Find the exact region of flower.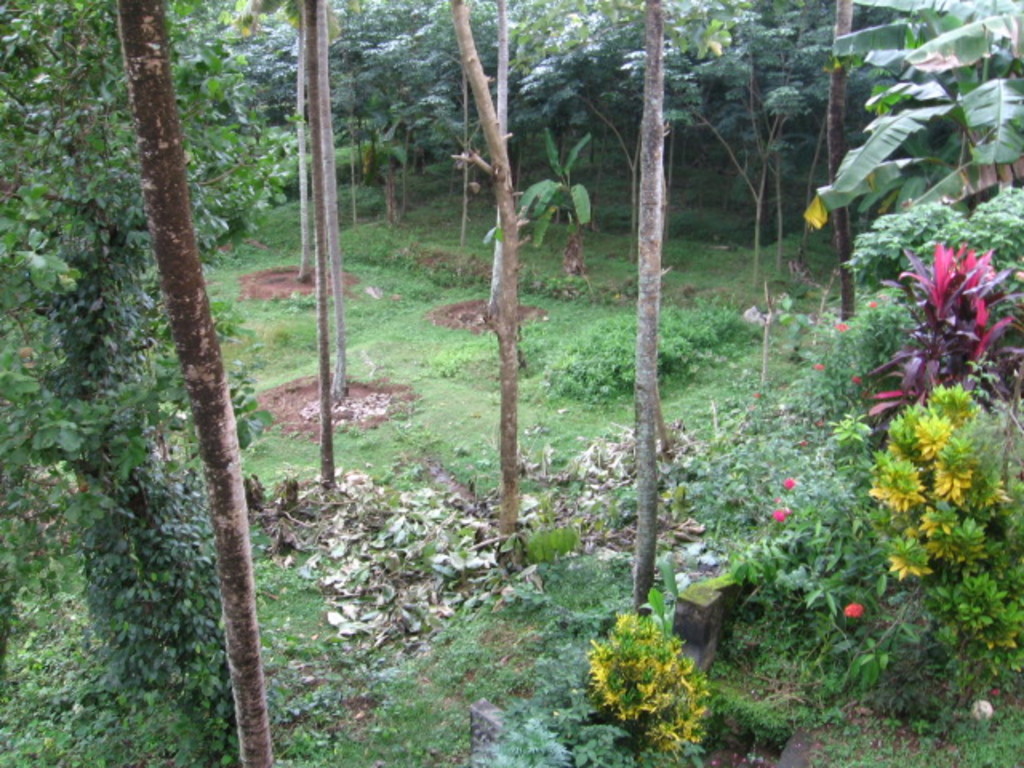
Exact region: 867 461 918 514.
